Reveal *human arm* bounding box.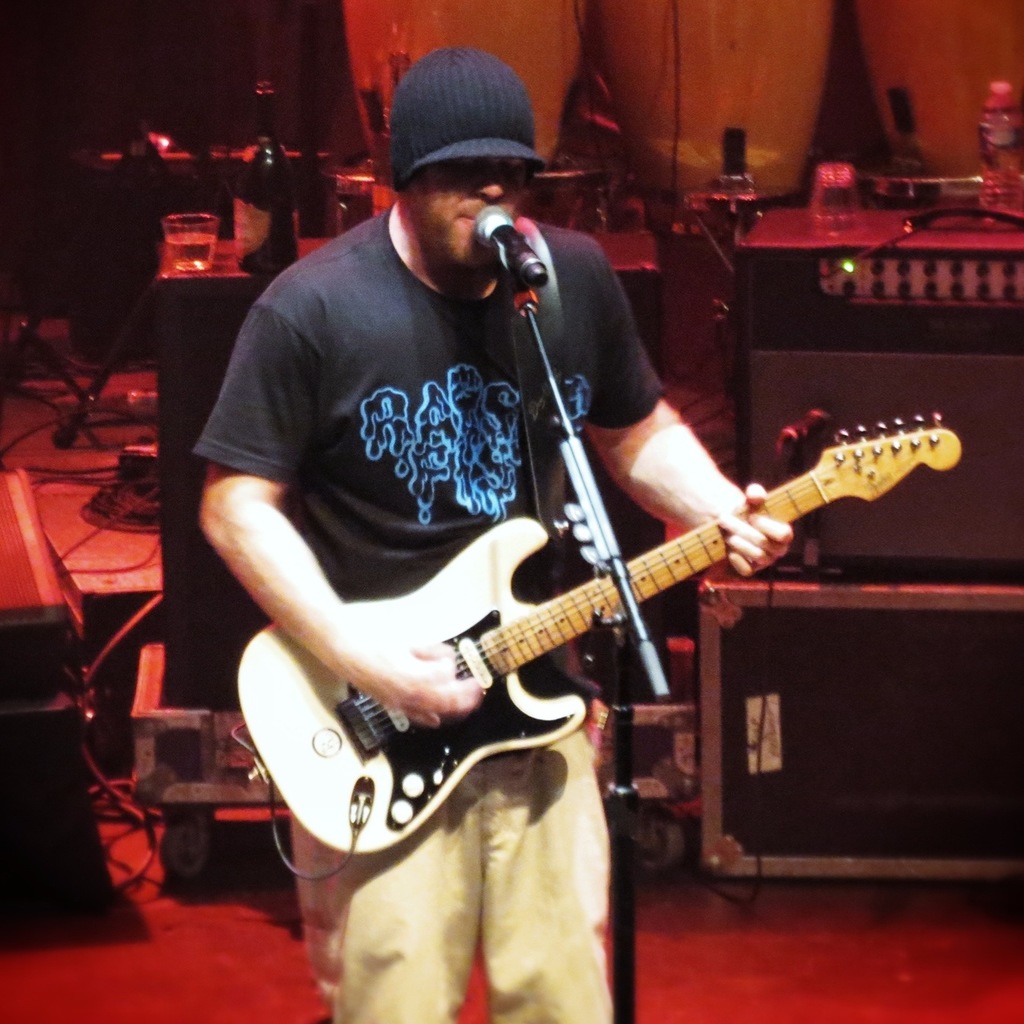
Revealed: 574:239:801:581.
